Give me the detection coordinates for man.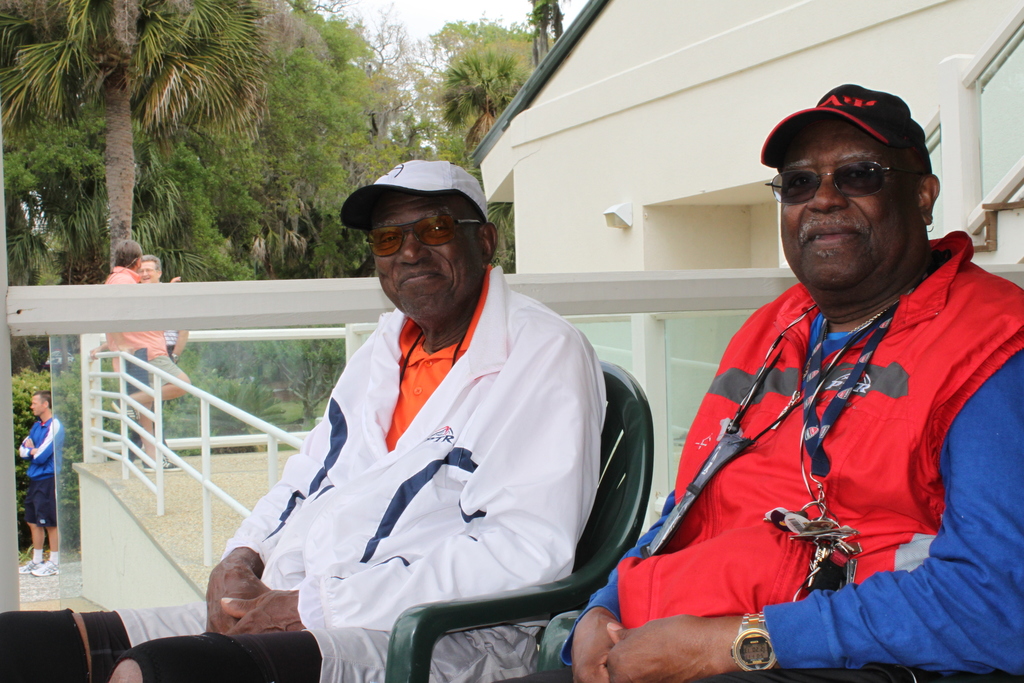
[left=100, top=241, right=190, bottom=470].
